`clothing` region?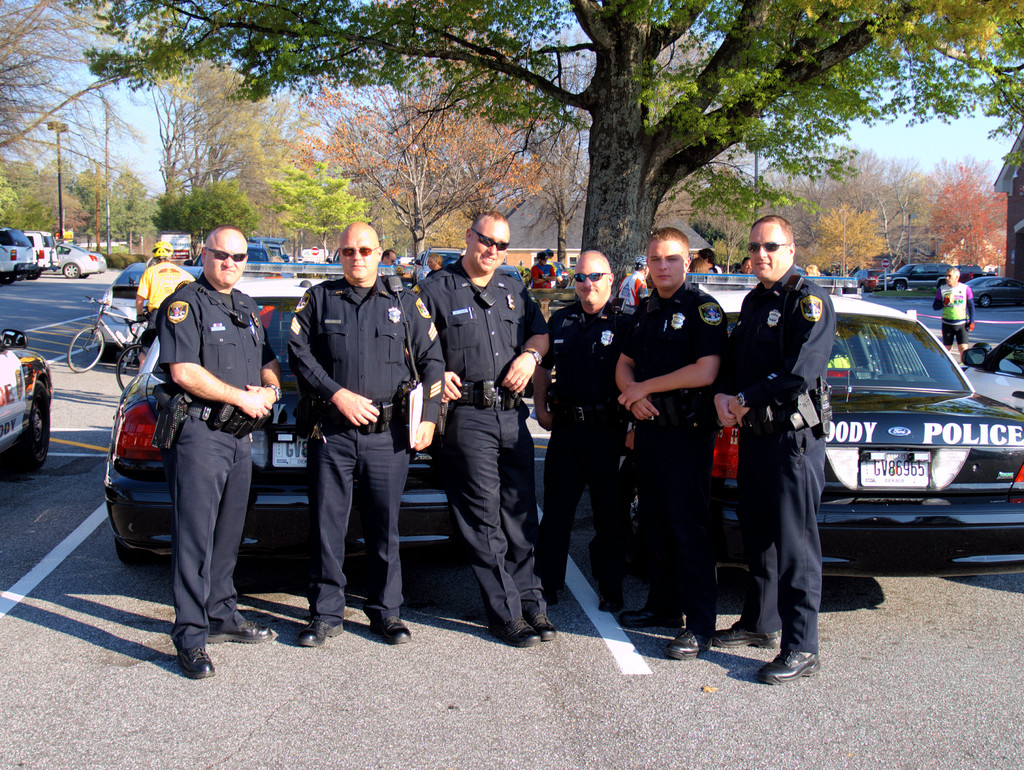
crop(714, 259, 843, 651)
